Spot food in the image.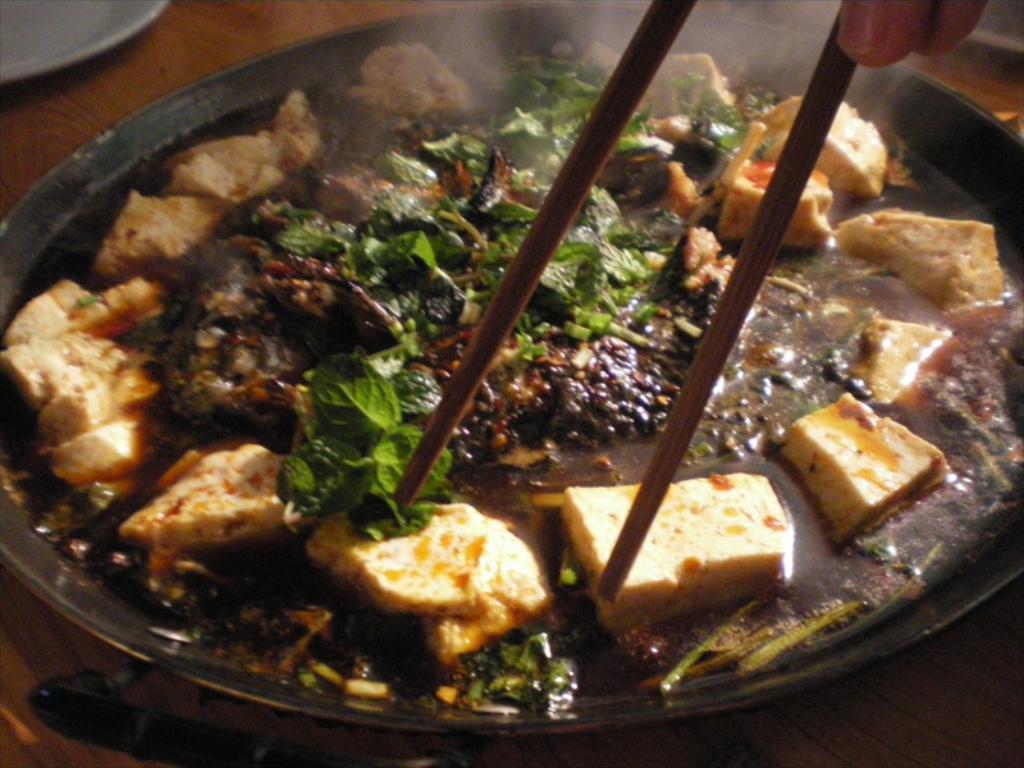
food found at 795/378/951/530.
